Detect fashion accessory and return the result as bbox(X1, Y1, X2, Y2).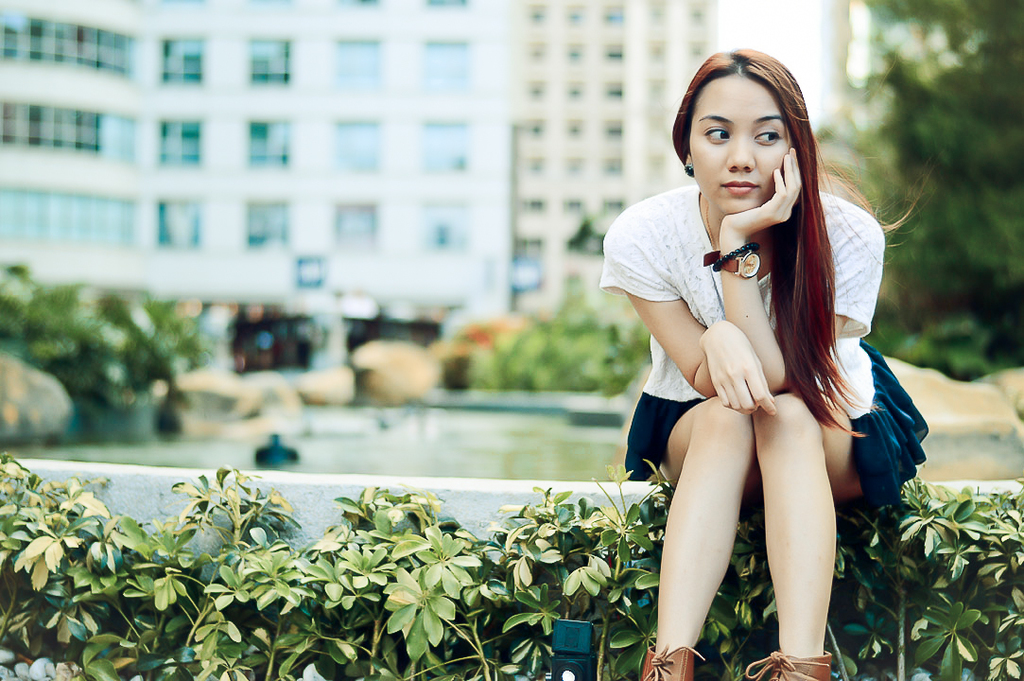
bbox(635, 644, 704, 680).
